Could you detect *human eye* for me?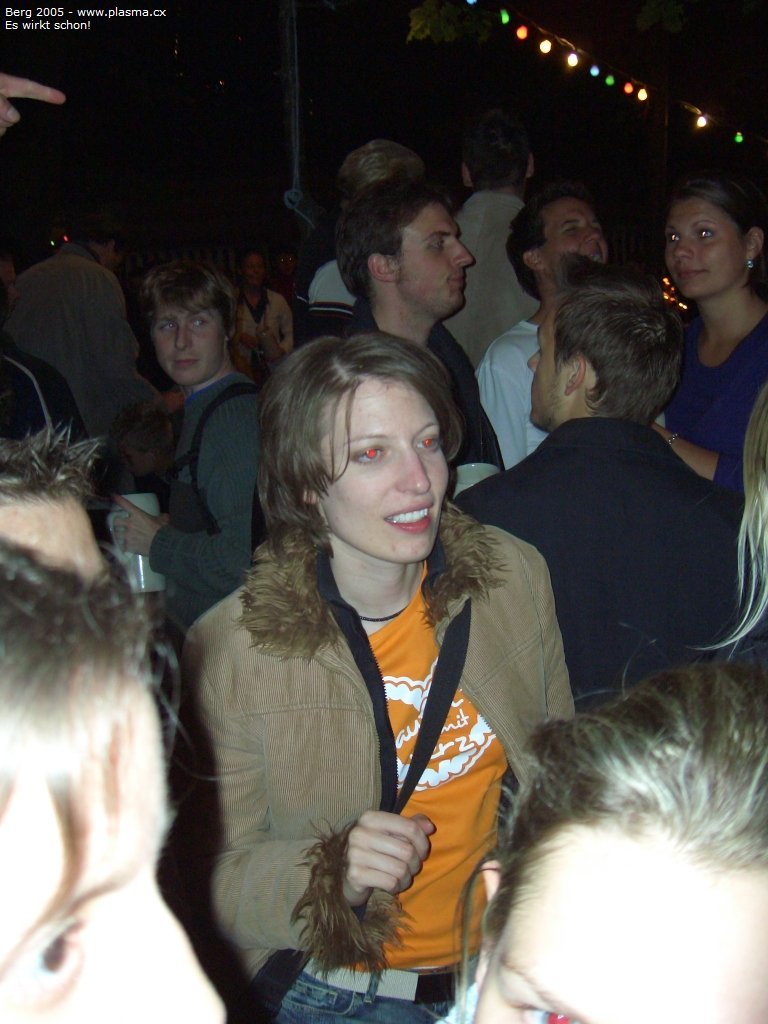
Detection result: left=699, top=225, right=717, bottom=239.
